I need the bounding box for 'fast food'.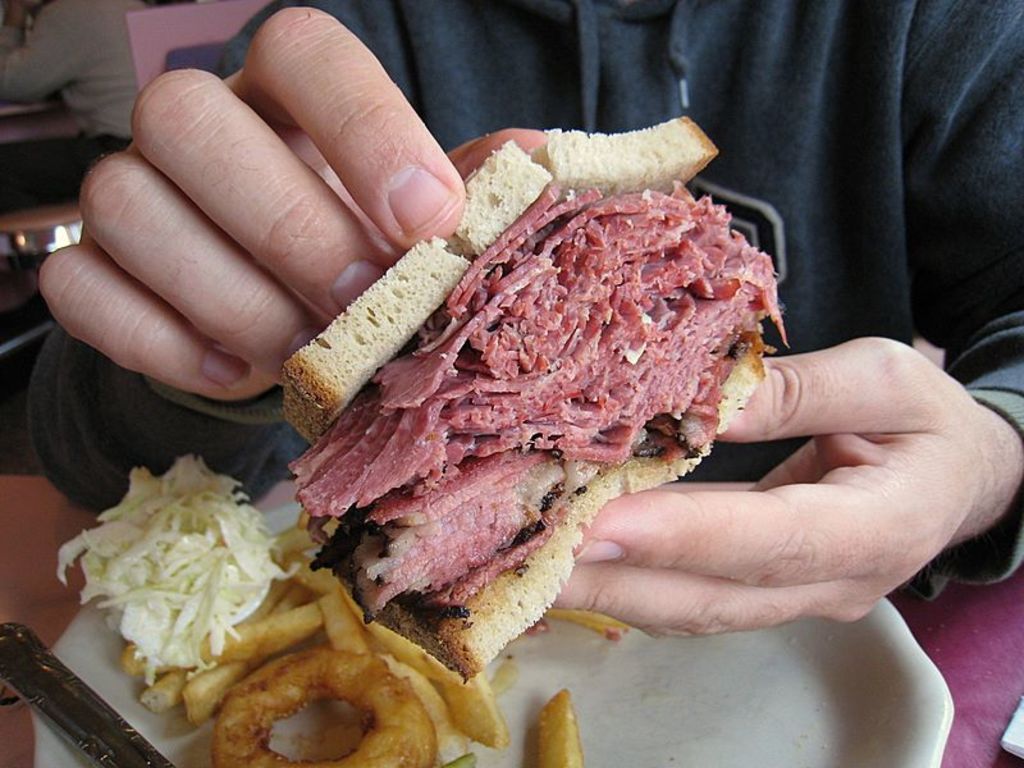
Here it is: box(119, 531, 627, 765).
